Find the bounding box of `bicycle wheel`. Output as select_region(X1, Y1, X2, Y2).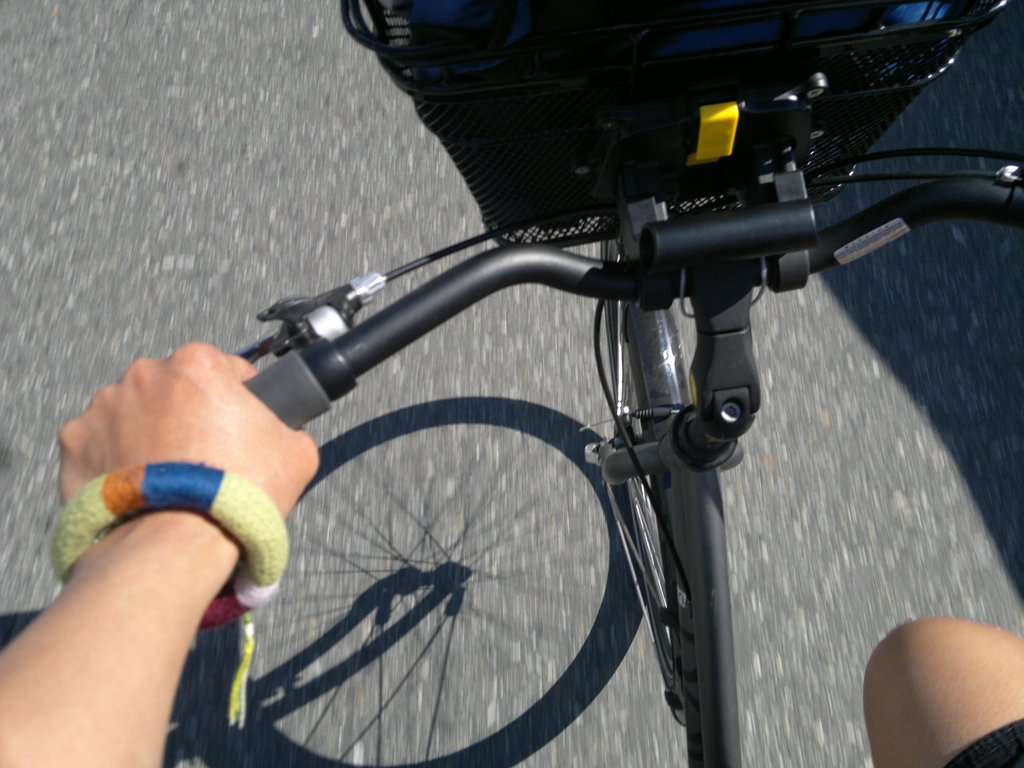
select_region(606, 231, 694, 726).
